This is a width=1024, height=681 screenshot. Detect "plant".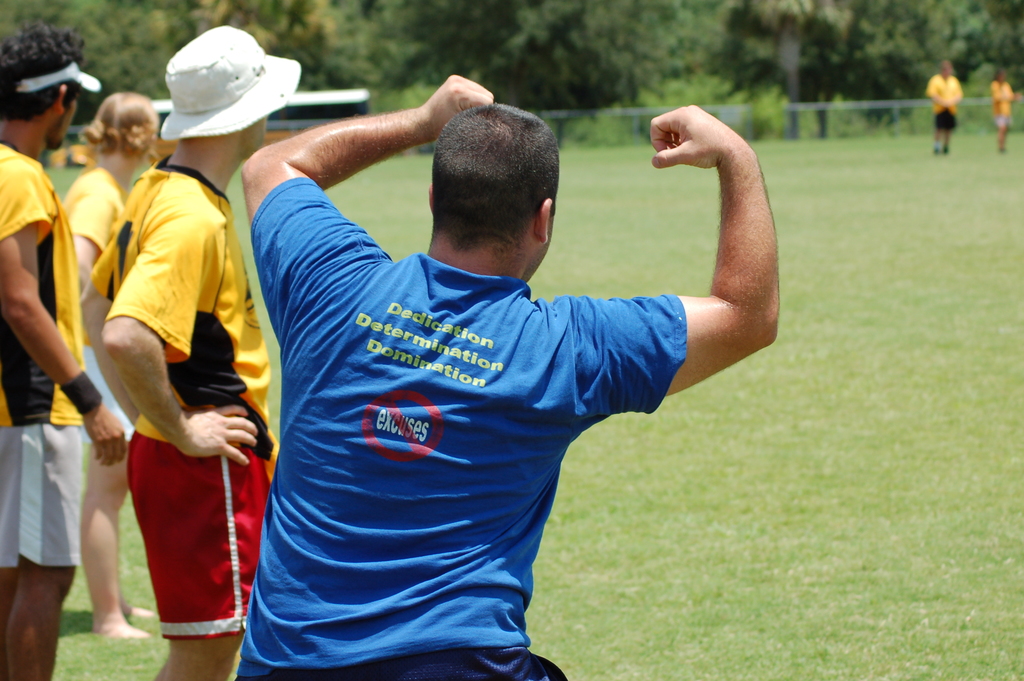
(572, 100, 626, 151).
